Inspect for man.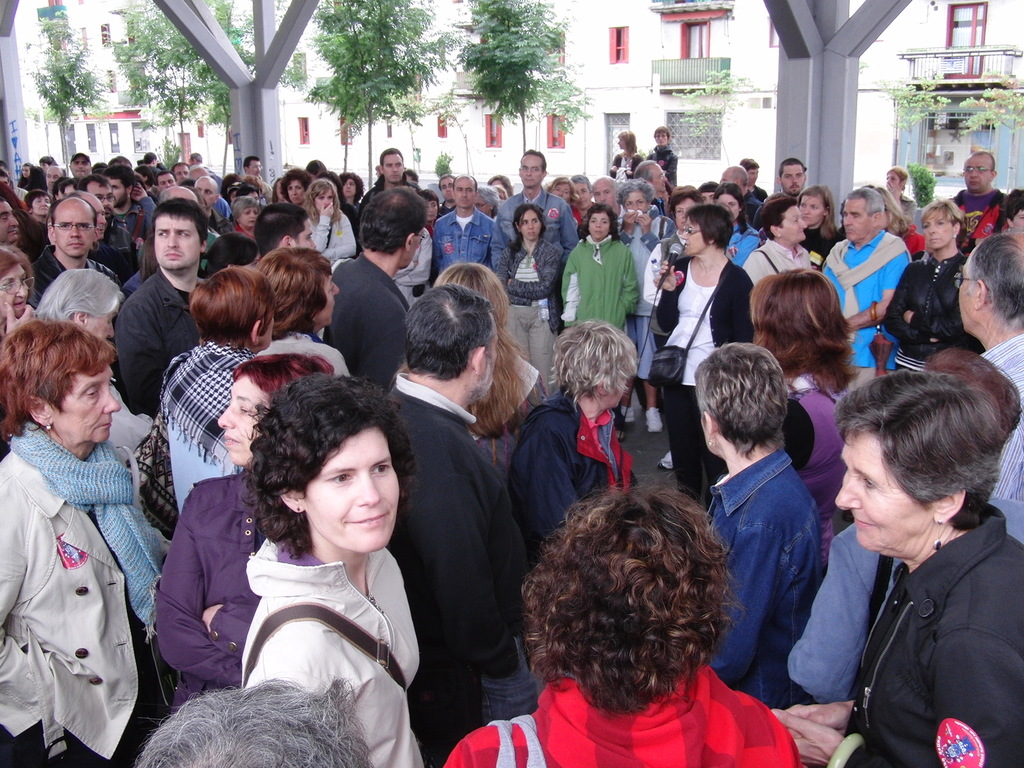
Inspection: box(25, 191, 118, 310).
